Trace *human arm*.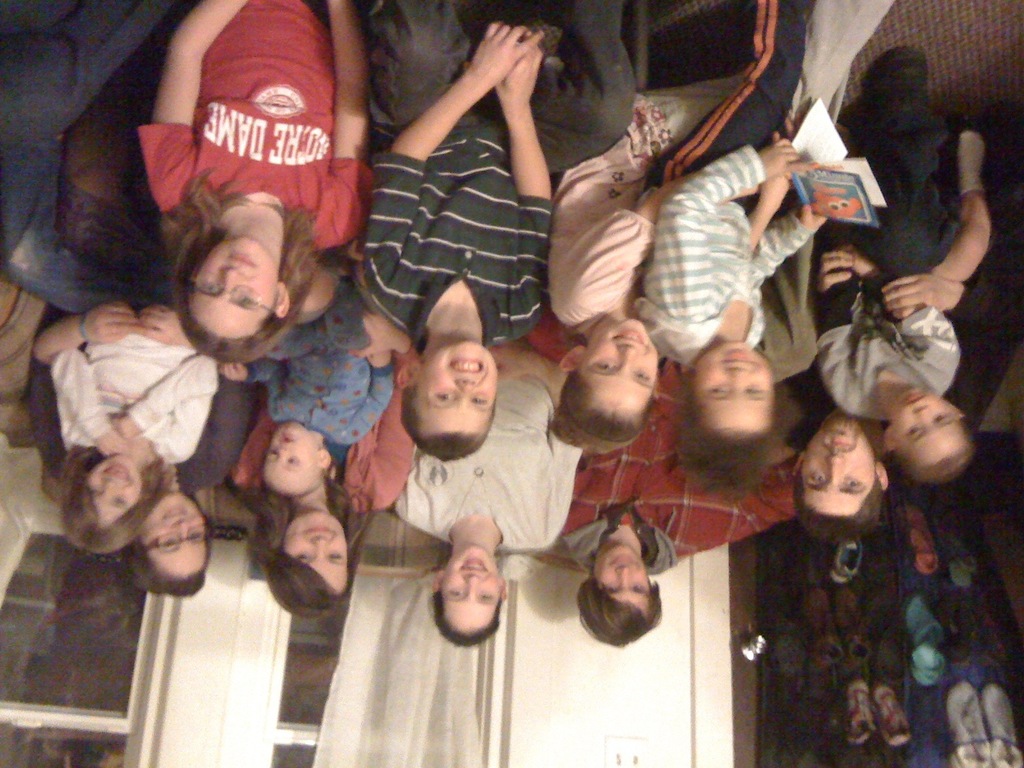
Traced to (326,0,367,249).
